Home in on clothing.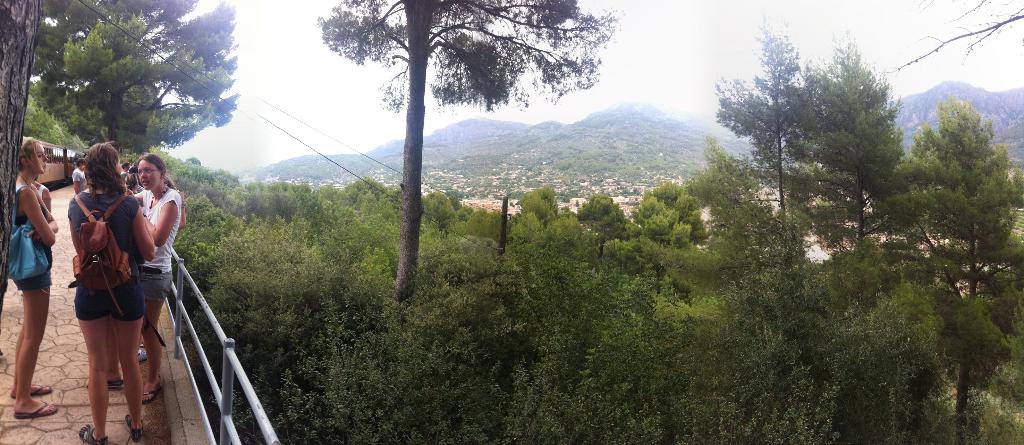
Homed in at bbox=[69, 192, 145, 321].
